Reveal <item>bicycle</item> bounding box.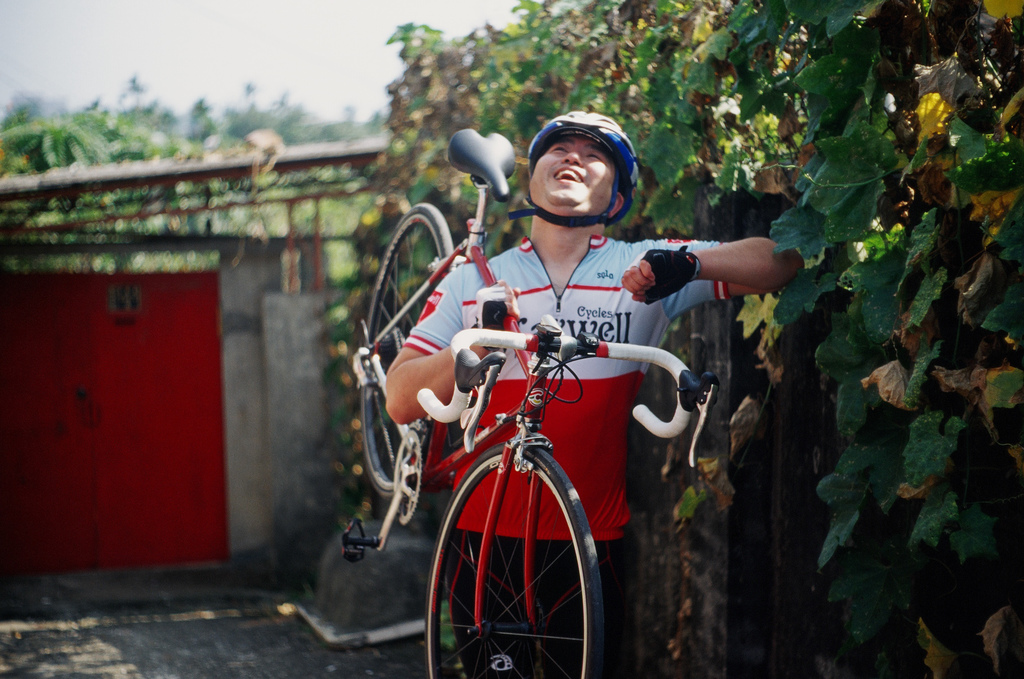
Revealed: region(342, 127, 722, 678).
